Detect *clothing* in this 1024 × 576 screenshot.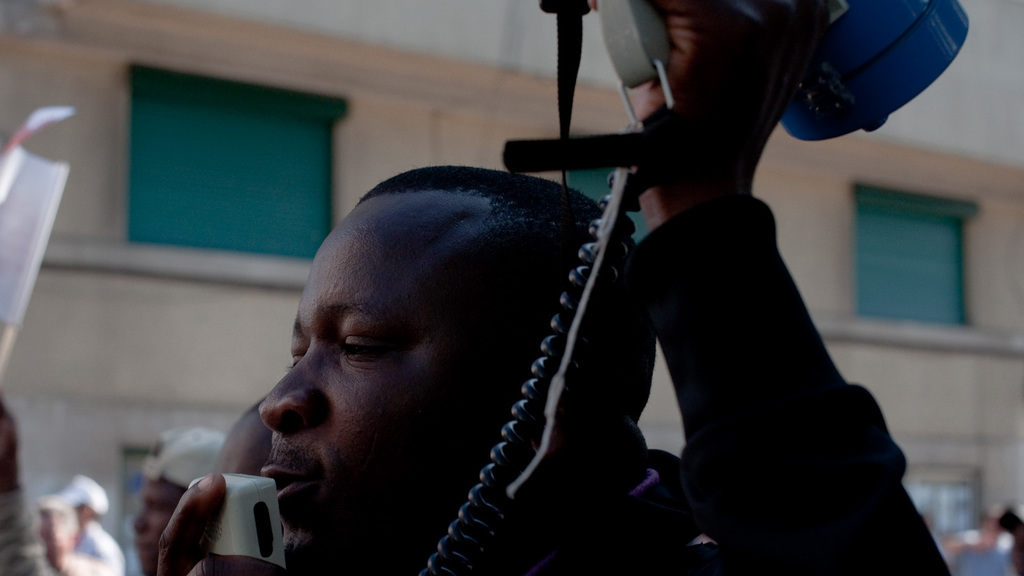
Detection: box(619, 198, 950, 575).
